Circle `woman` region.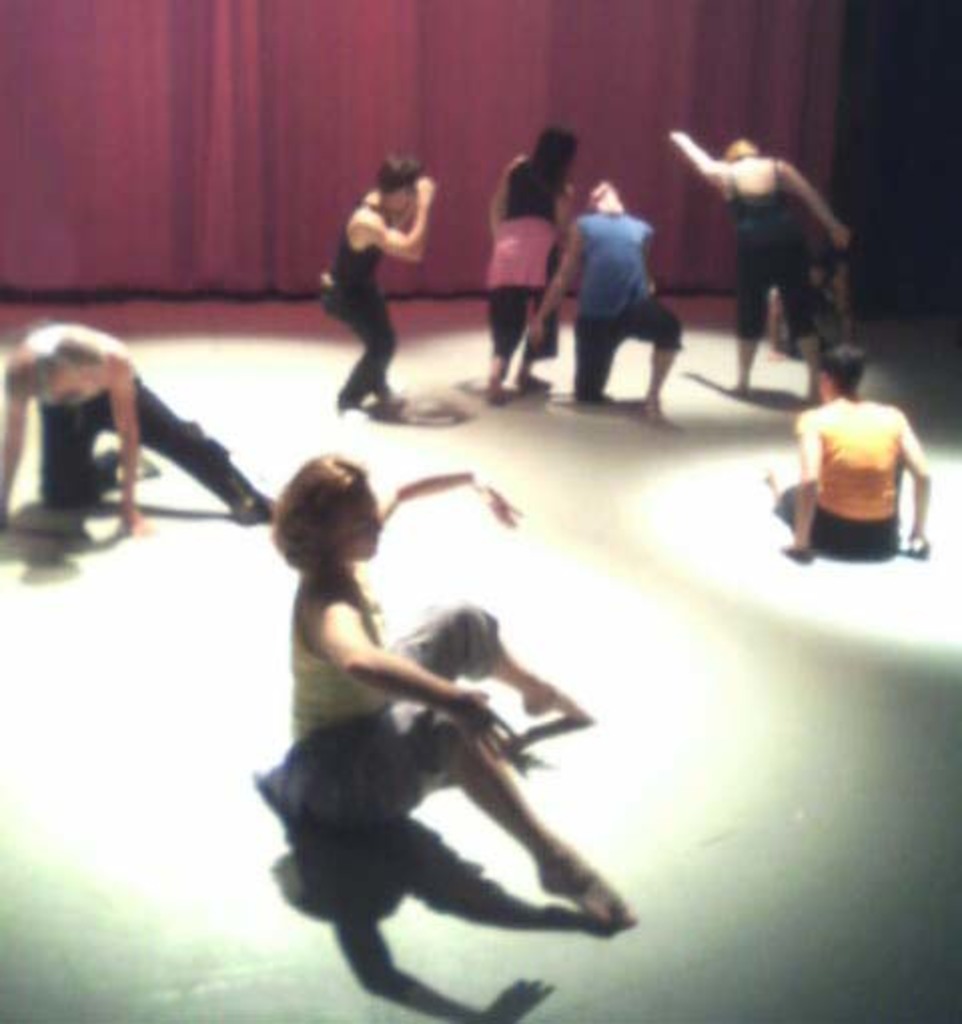
Region: bbox=[0, 321, 275, 541].
